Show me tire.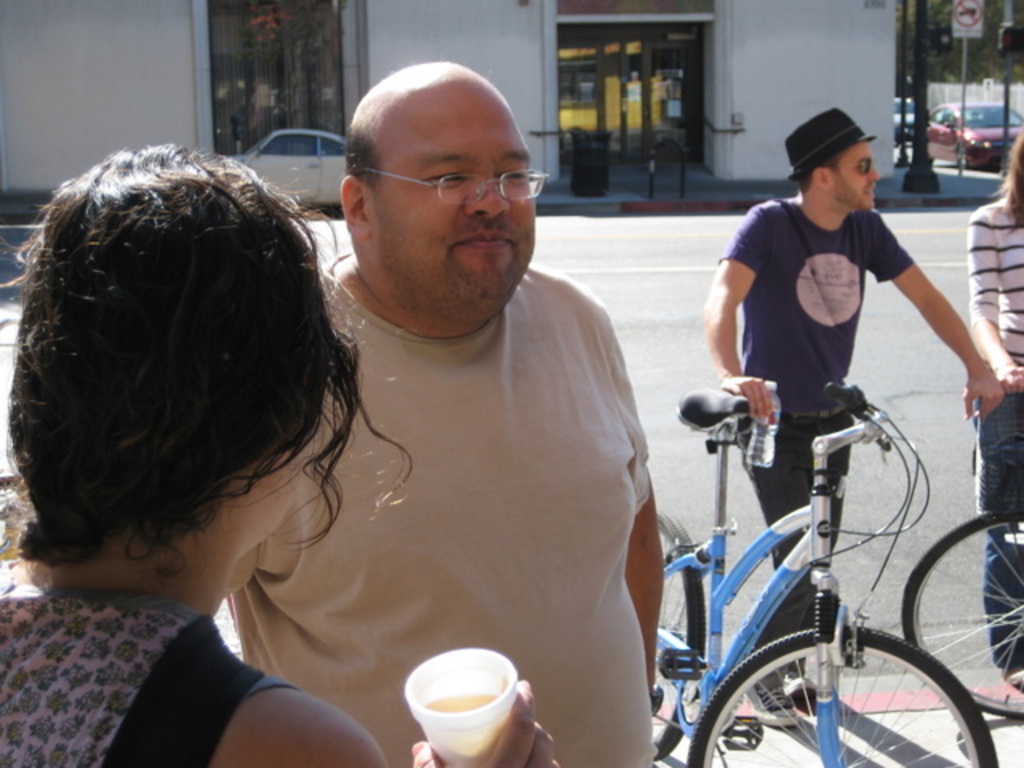
tire is here: bbox=[899, 510, 1022, 718].
